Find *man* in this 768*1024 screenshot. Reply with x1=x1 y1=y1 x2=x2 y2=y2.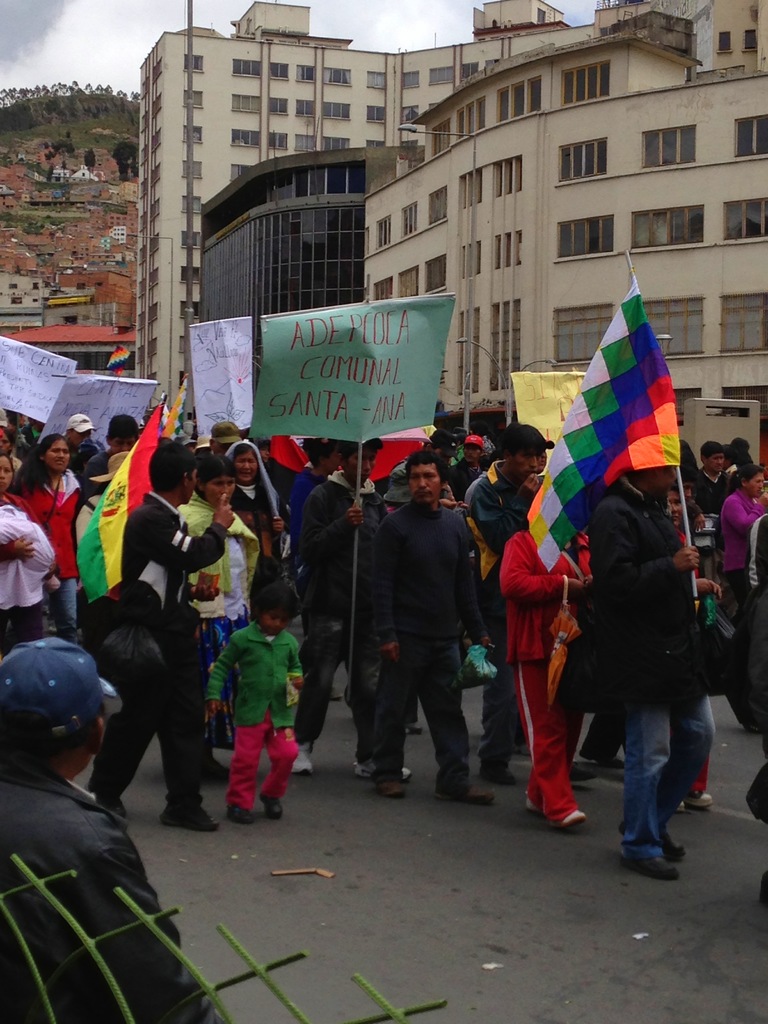
x1=244 y1=428 x2=272 y2=464.
